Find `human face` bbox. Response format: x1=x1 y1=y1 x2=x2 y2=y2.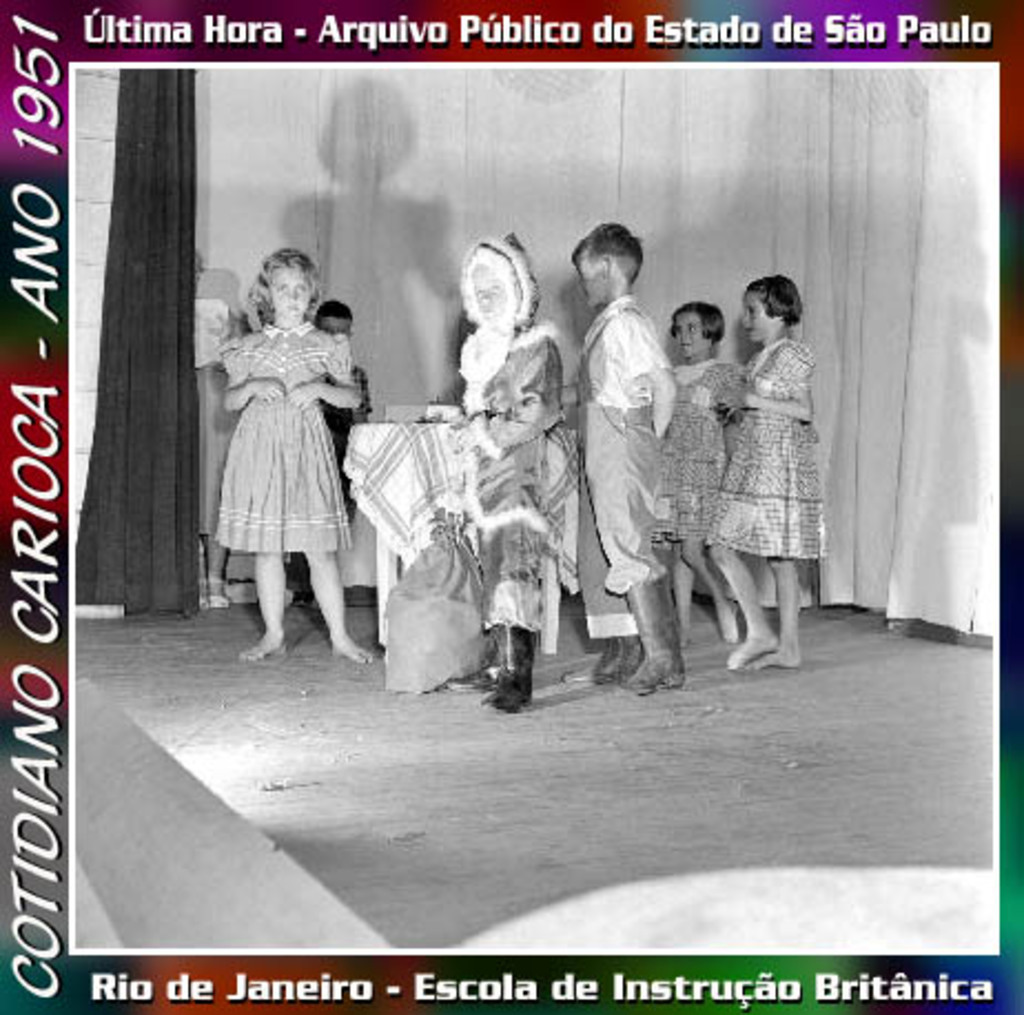
x1=672 y1=310 x2=709 y2=359.
